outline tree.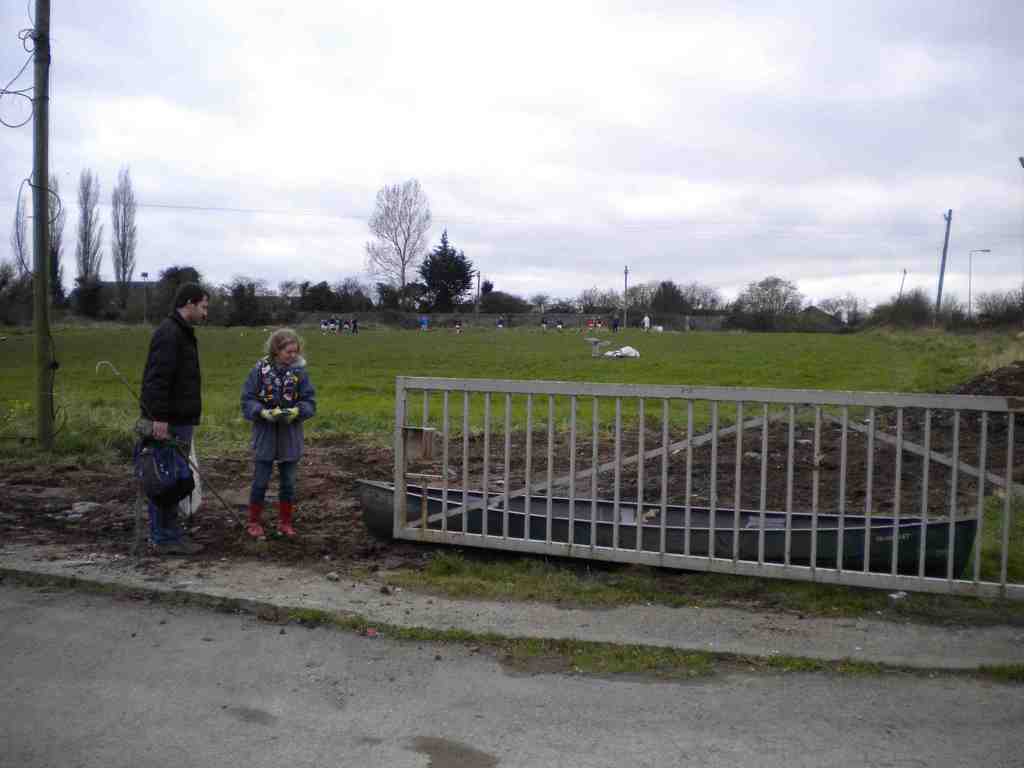
Outline: crop(43, 171, 68, 290).
